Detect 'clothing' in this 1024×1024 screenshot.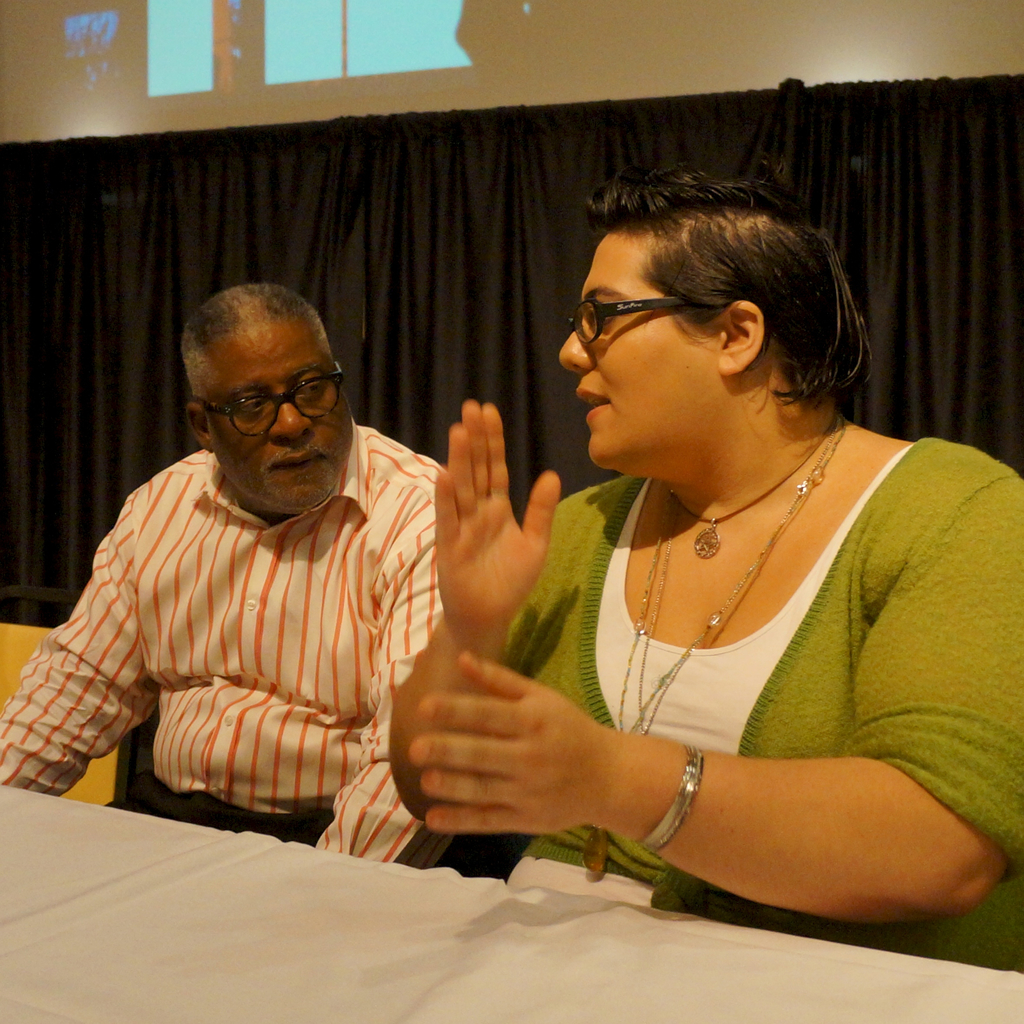
Detection: bbox=[500, 391, 973, 937].
